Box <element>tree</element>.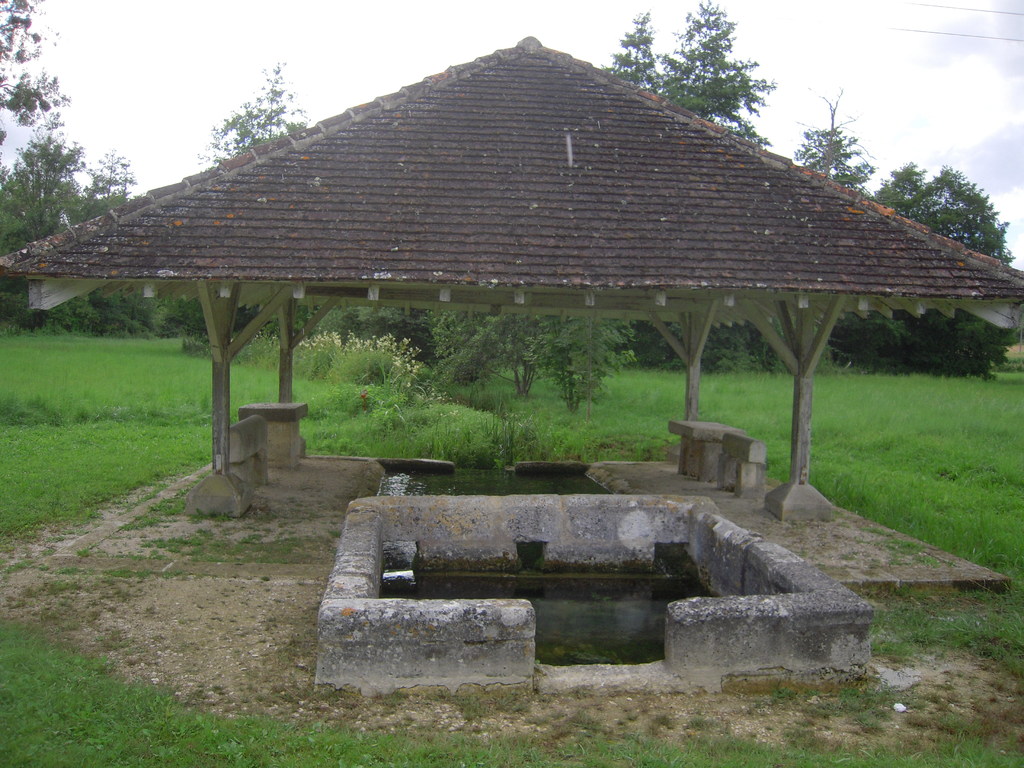
0/142/89/262.
